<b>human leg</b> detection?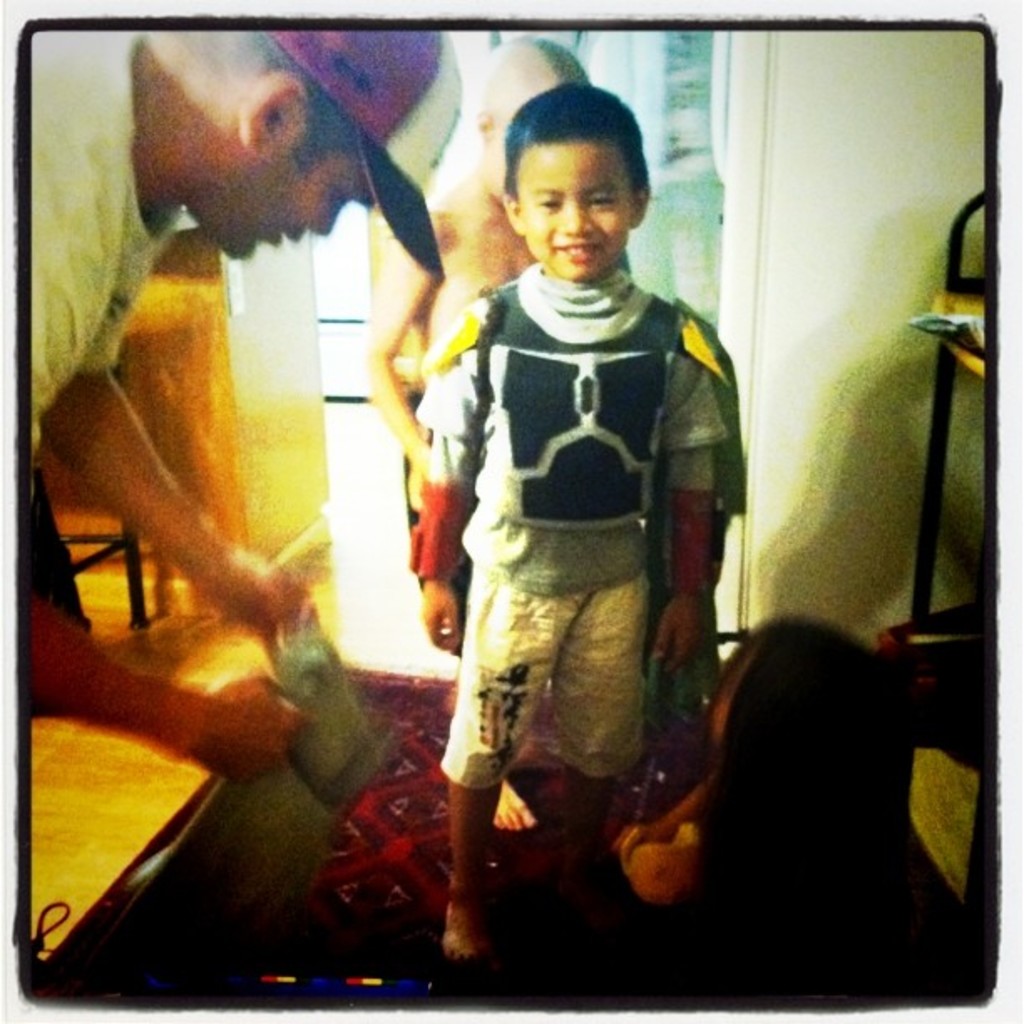
region(554, 574, 651, 867)
